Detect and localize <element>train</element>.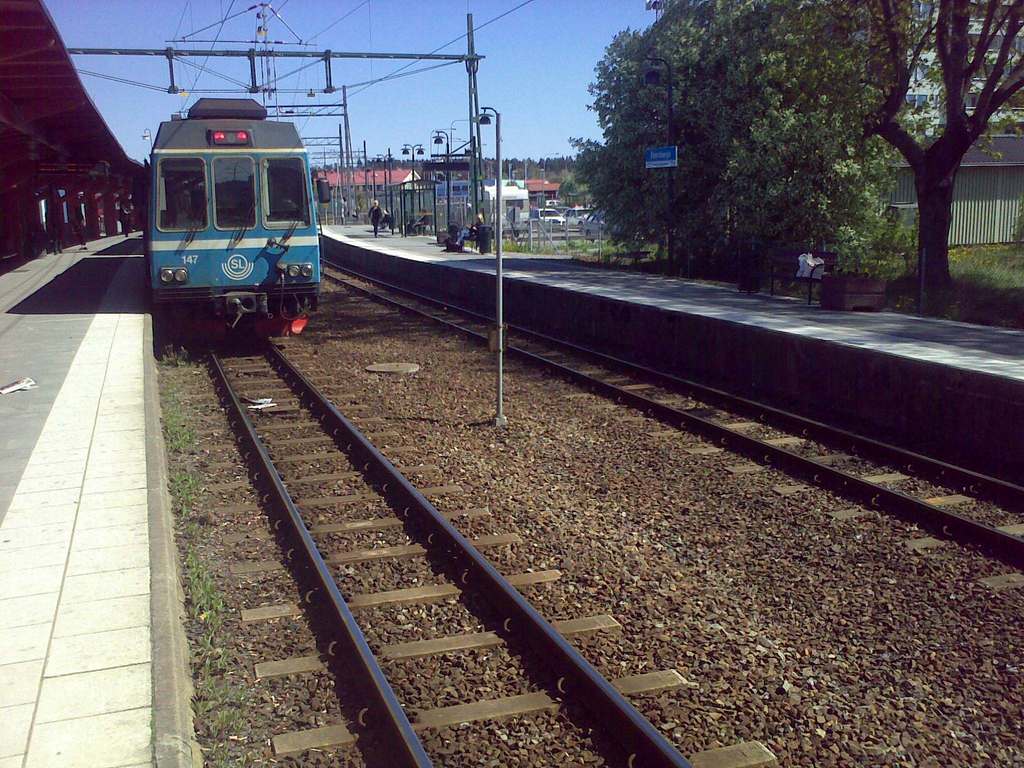
Localized at (x1=143, y1=90, x2=332, y2=346).
